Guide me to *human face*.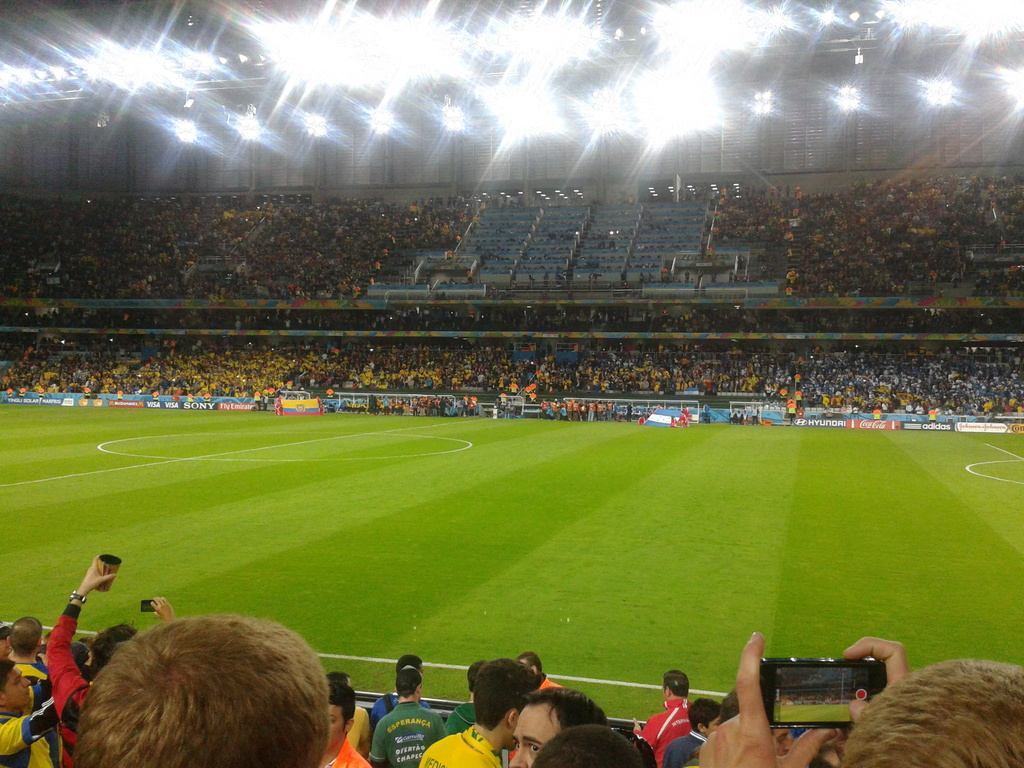
Guidance: rect(330, 706, 345, 748).
